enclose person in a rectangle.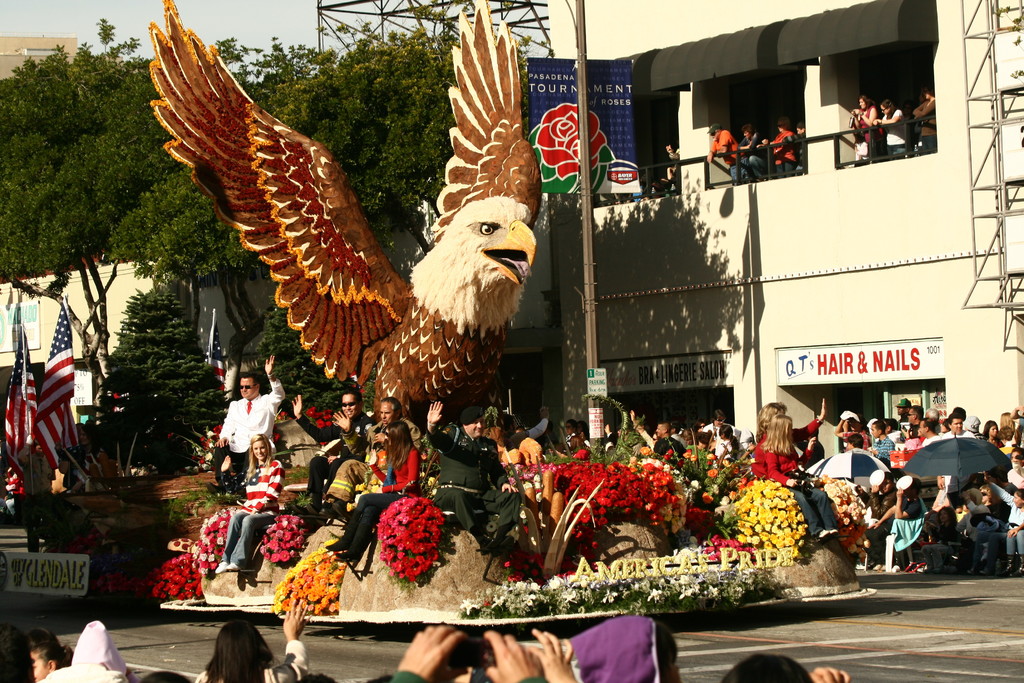
746, 399, 822, 486.
